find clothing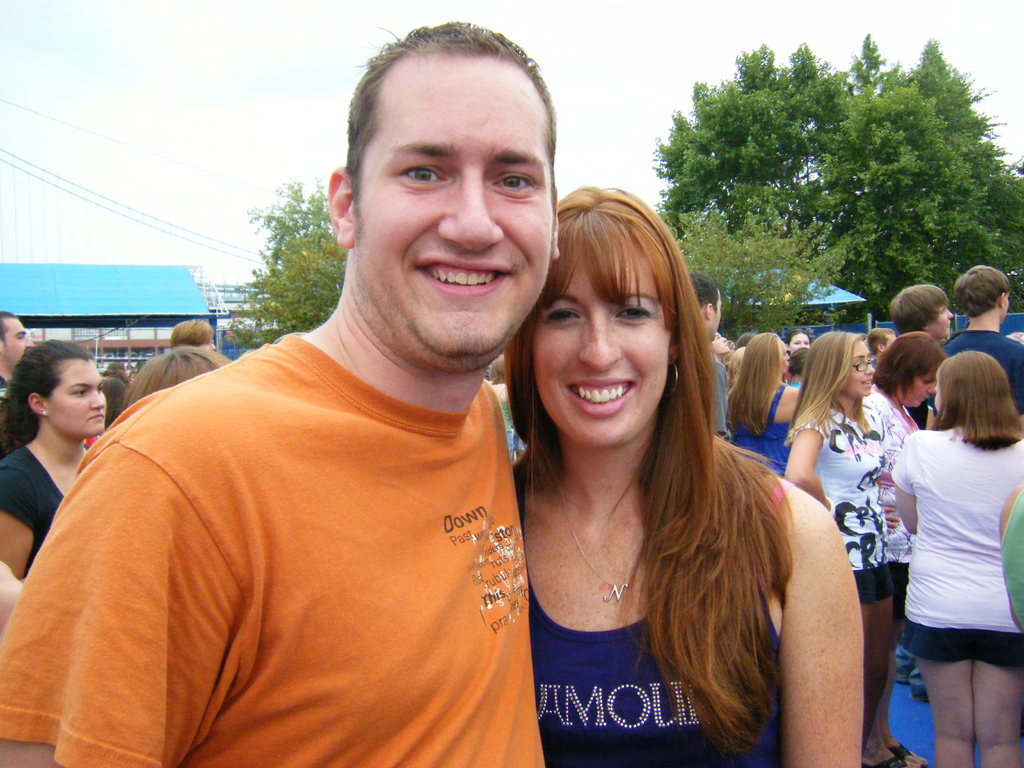
locate(939, 330, 1022, 429)
